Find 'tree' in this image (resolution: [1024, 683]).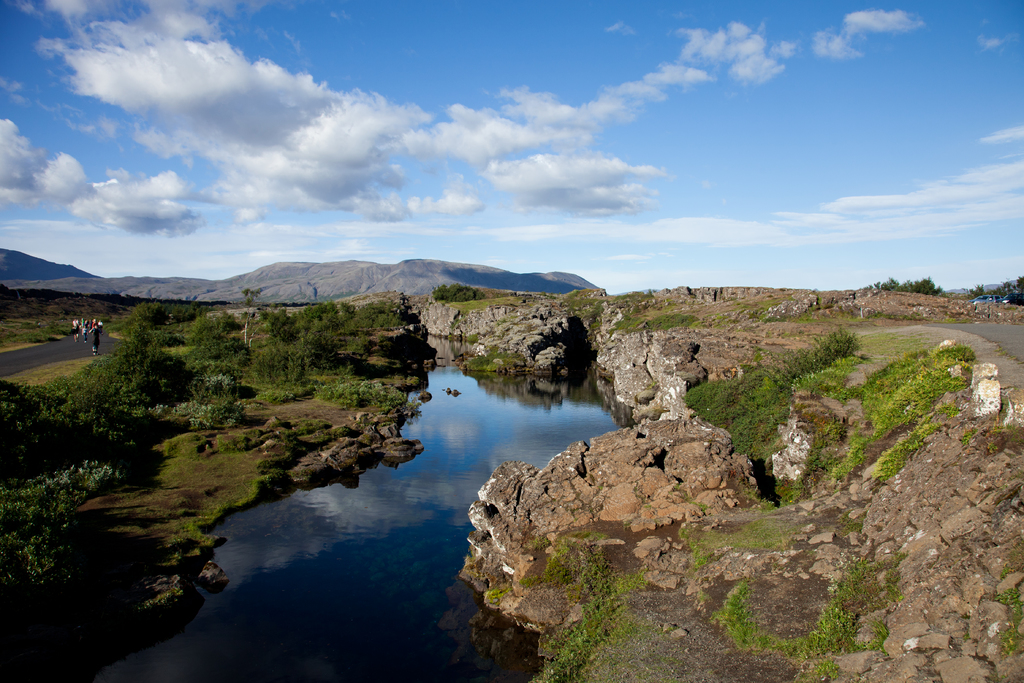
pyautogui.locateOnScreen(1014, 274, 1023, 294).
